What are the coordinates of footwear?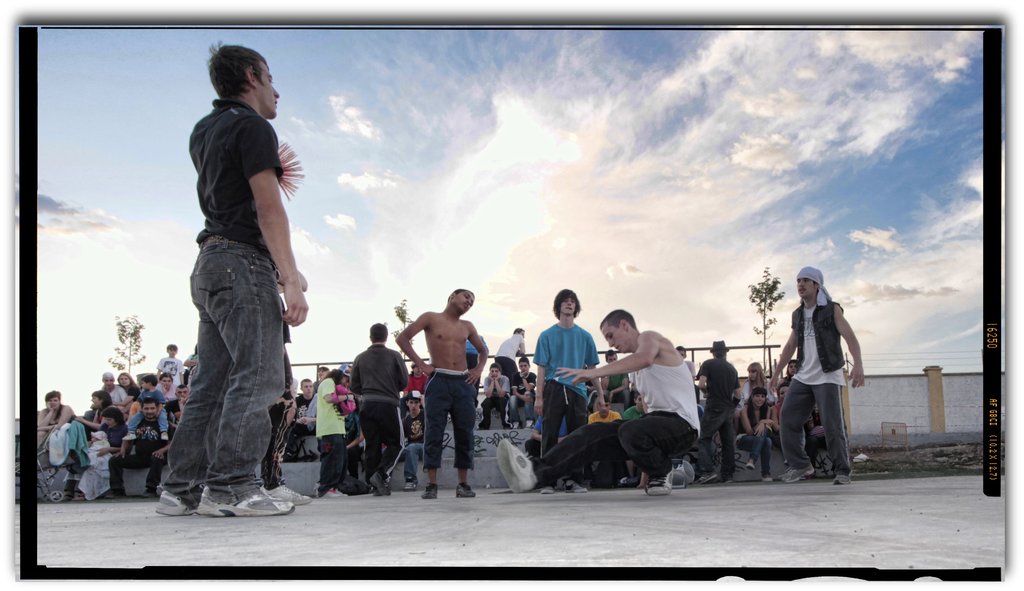
408,480,413,491.
